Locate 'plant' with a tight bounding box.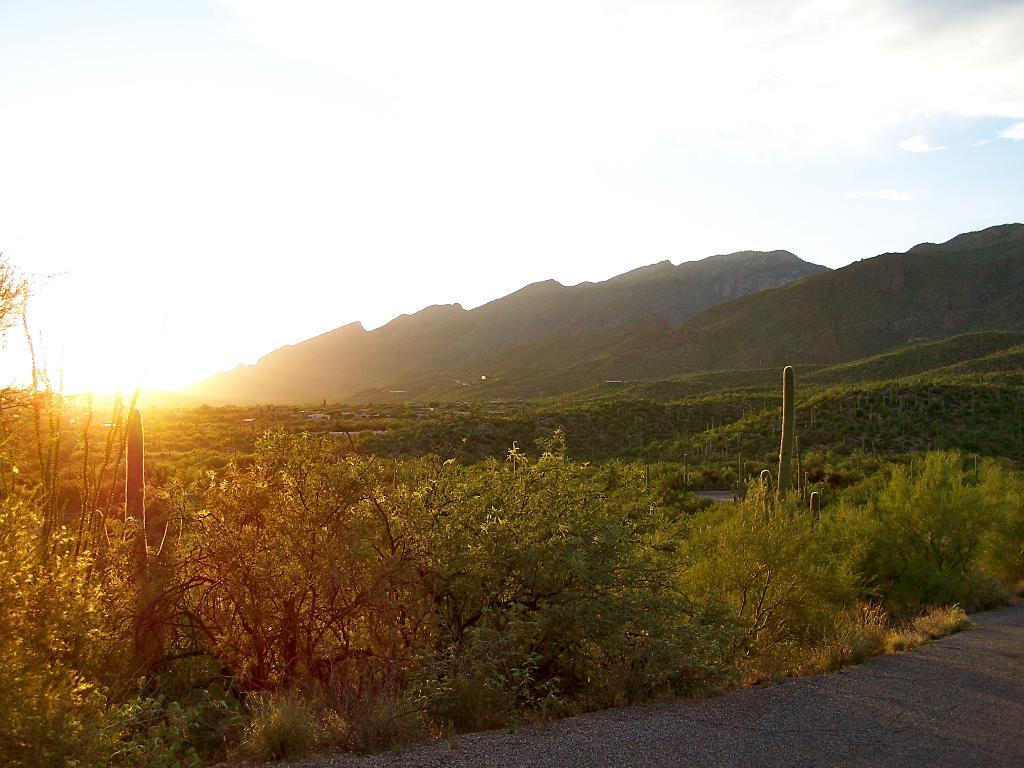
<bbox>909, 598, 974, 641</bbox>.
